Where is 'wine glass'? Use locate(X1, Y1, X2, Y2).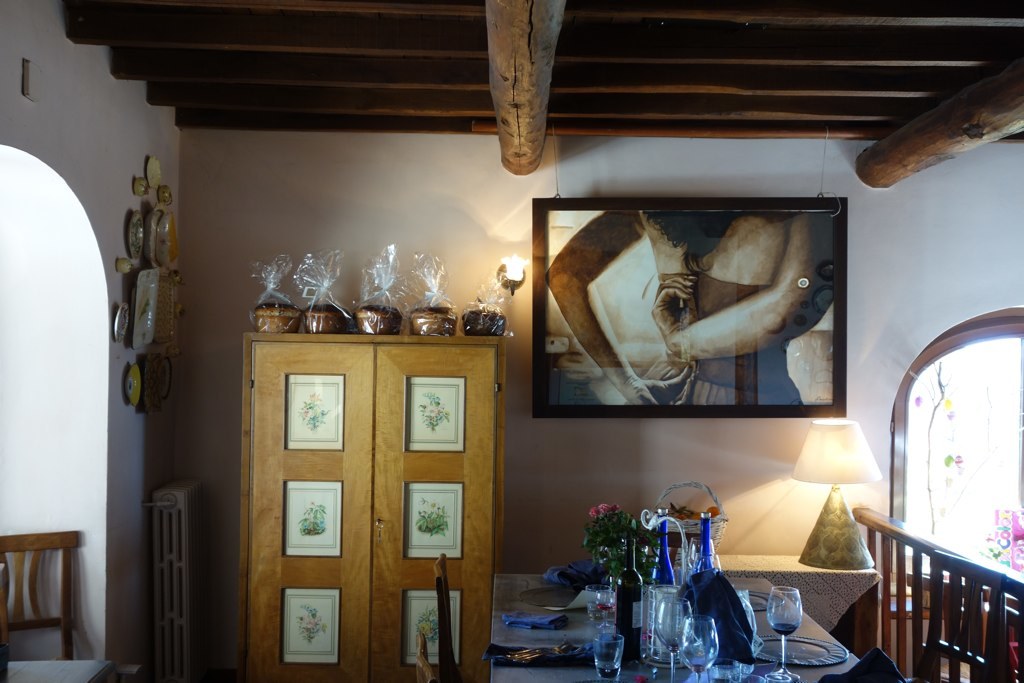
locate(656, 596, 695, 682).
